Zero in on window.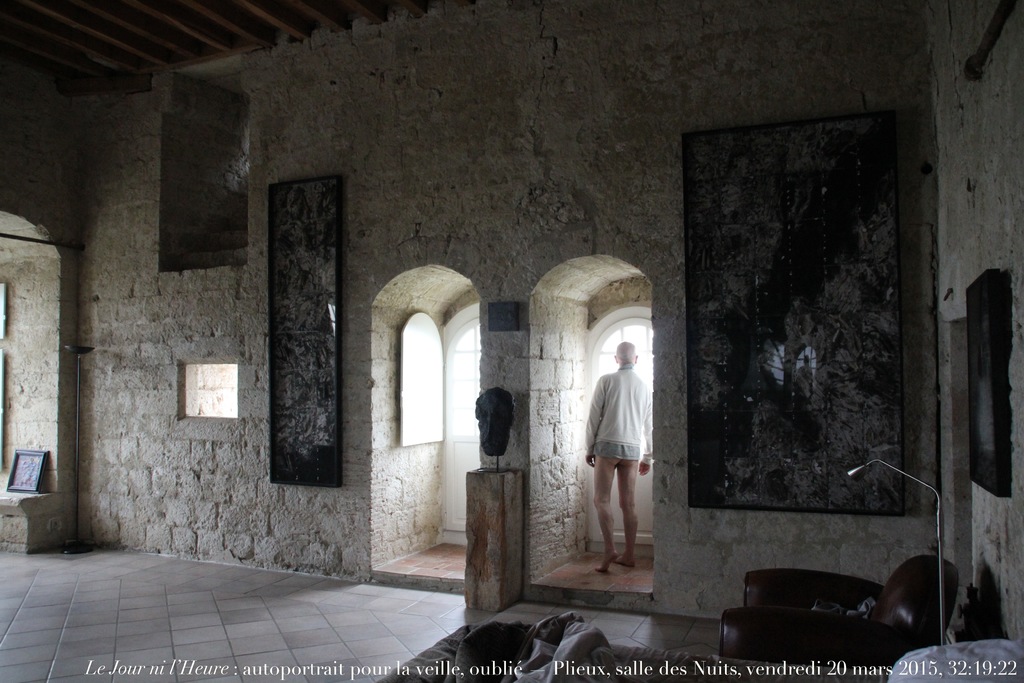
Zeroed in: (395, 304, 501, 525).
